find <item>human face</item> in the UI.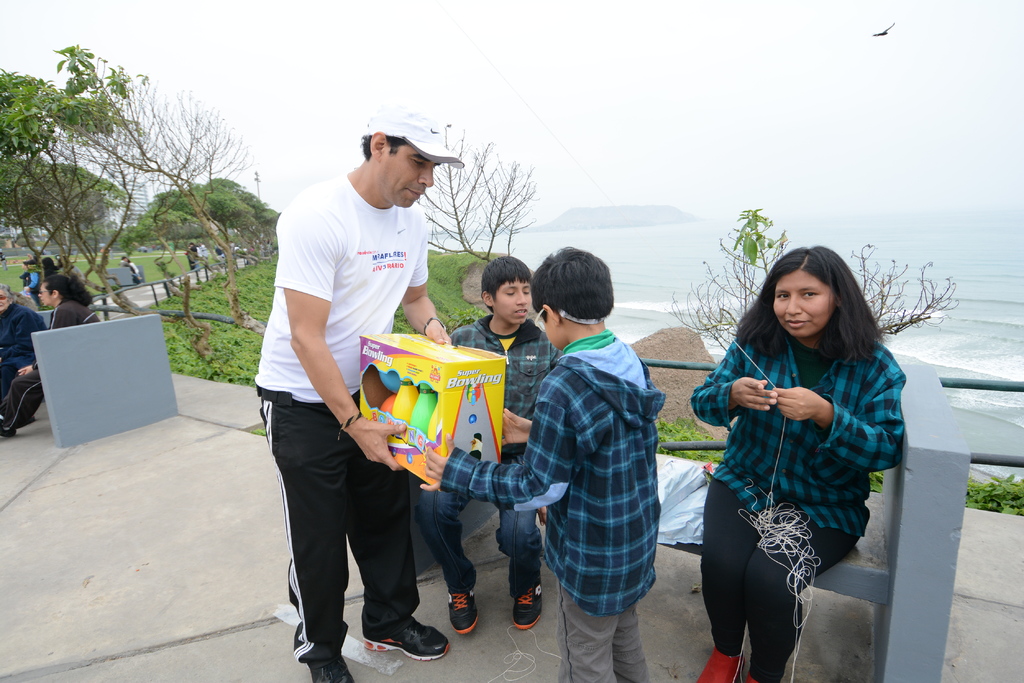
UI element at (x1=496, y1=285, x2=532, y2=325).
